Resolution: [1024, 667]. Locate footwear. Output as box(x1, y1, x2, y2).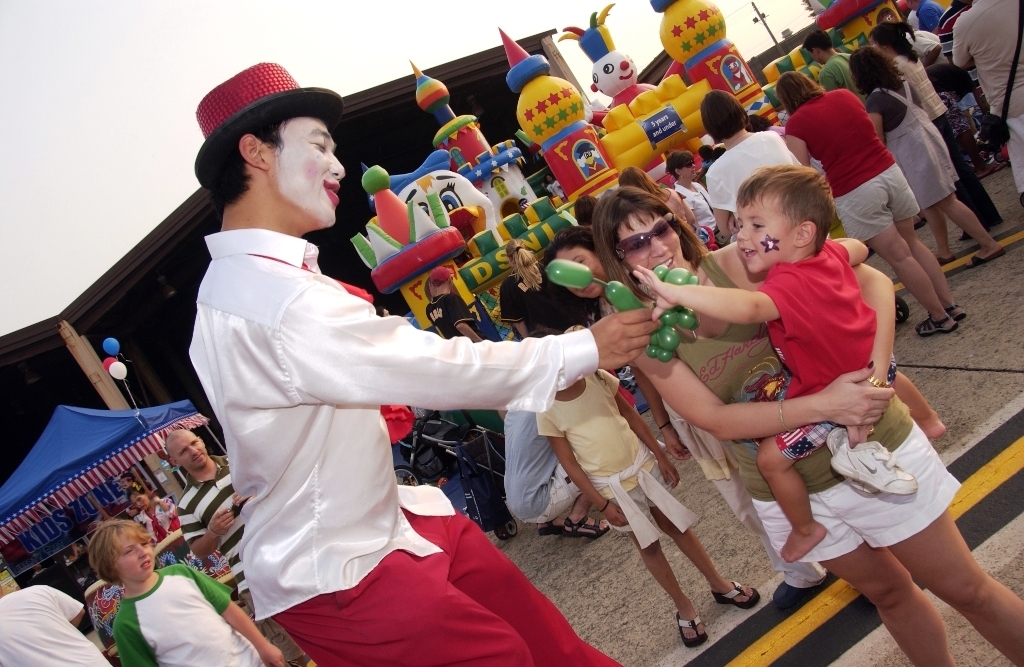
box(955, 220, 985, 244).
